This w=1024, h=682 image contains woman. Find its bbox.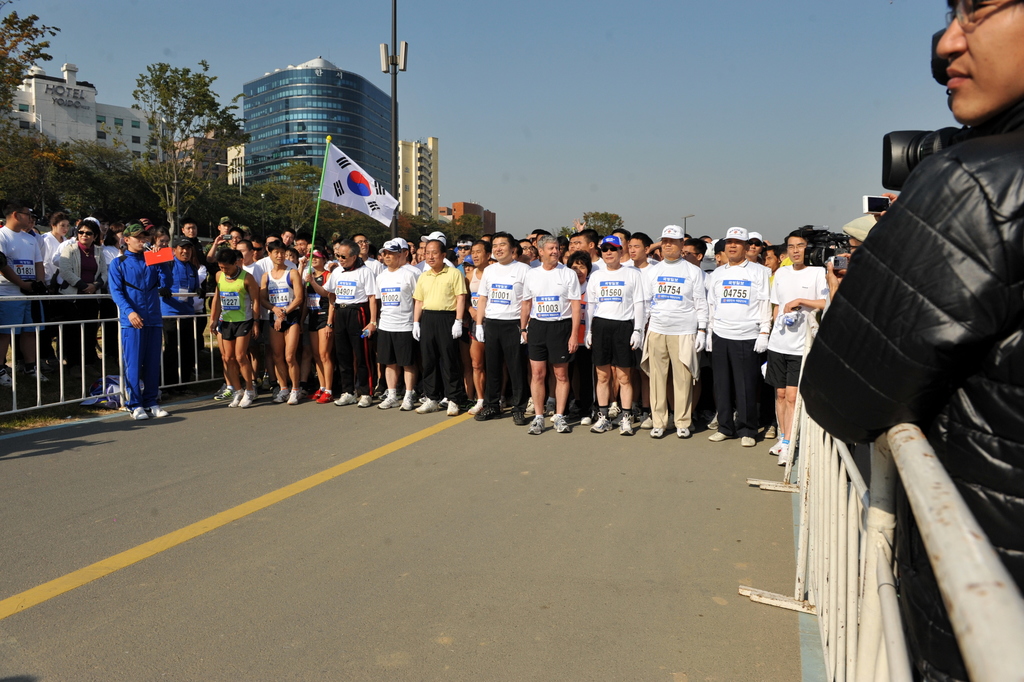
108,221,172,421.
